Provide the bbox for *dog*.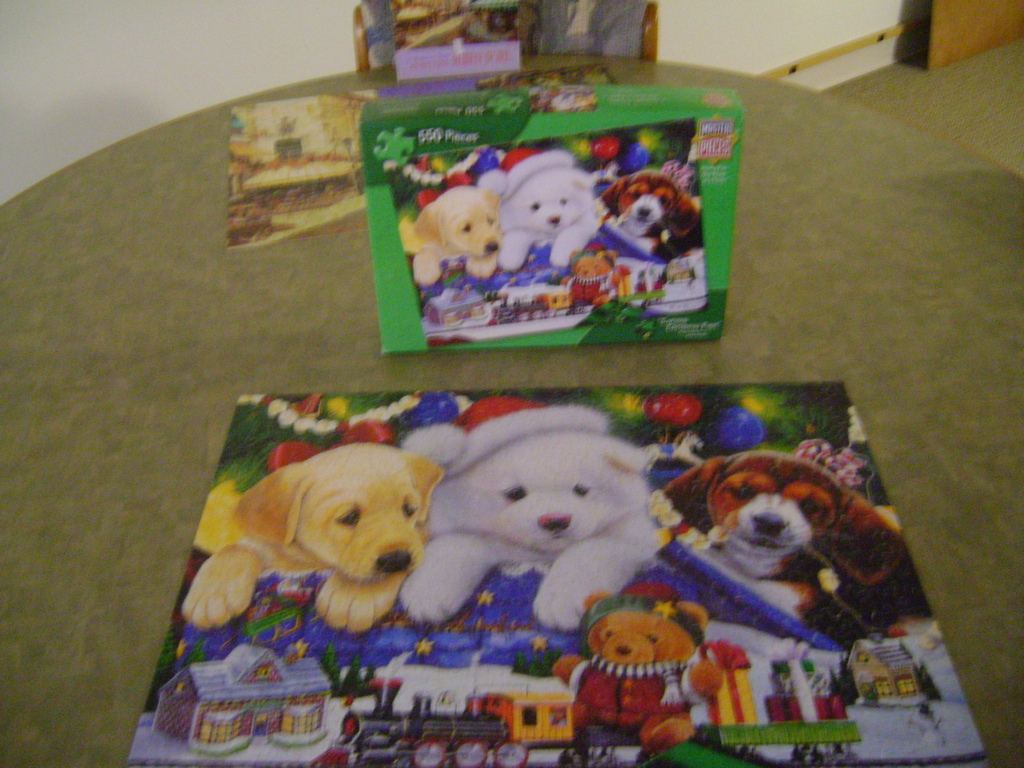
left=601, top=167, right=696, bottom=257.
